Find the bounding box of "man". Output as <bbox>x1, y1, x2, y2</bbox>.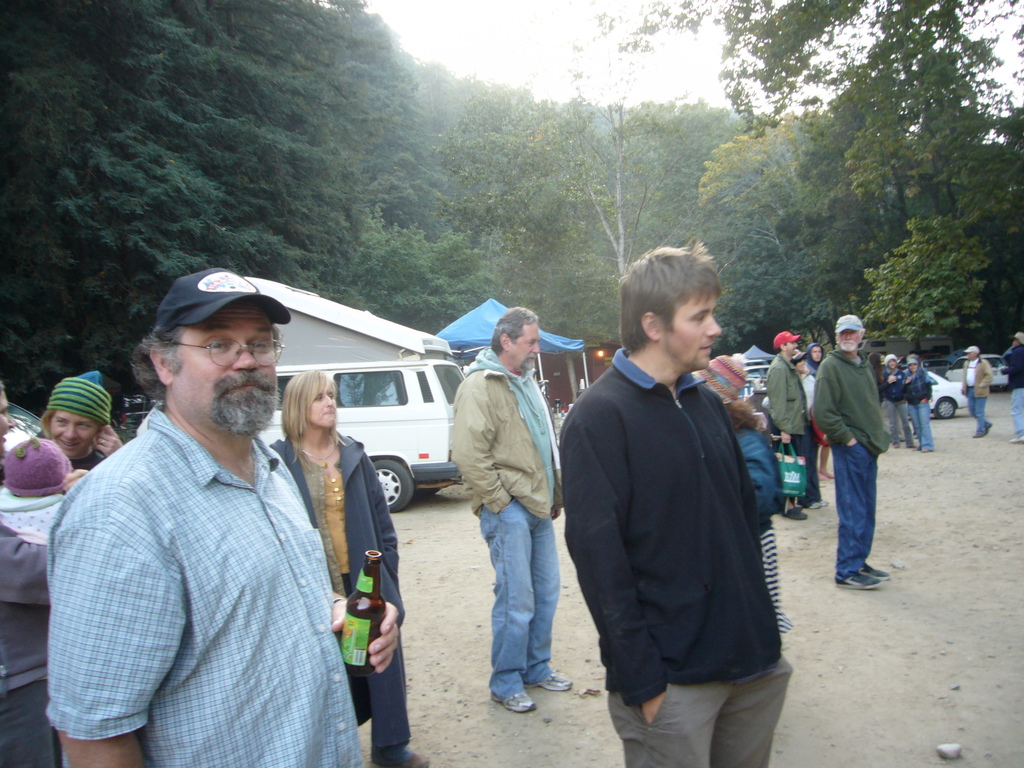
<bbox>448, 307, 573, 707</bbox>.
